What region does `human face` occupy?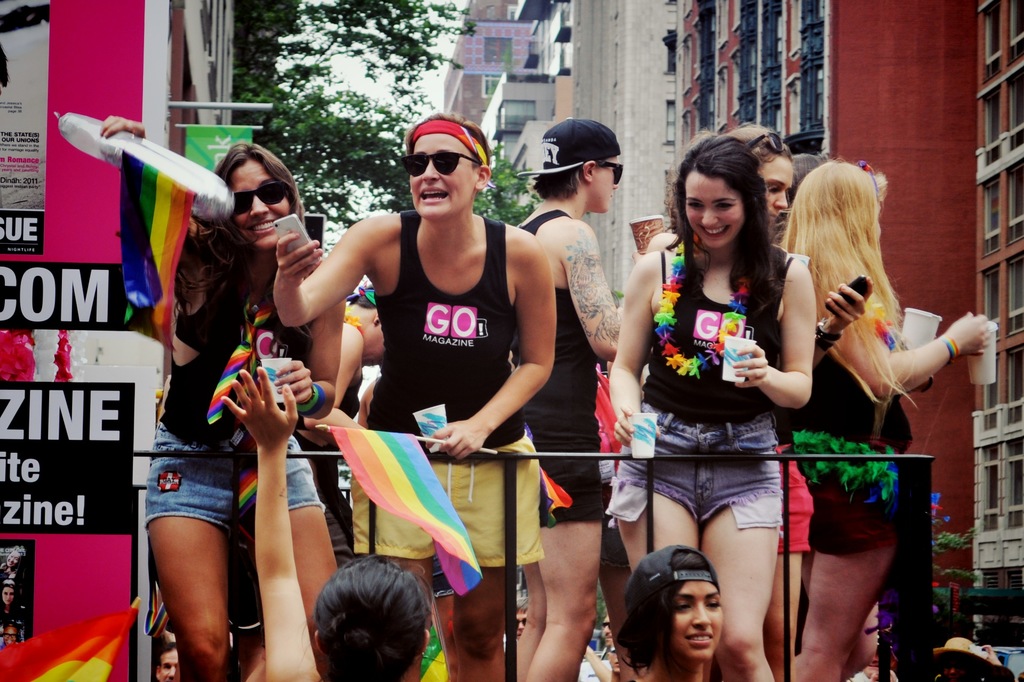
detection(593, 156, 620, 215).
